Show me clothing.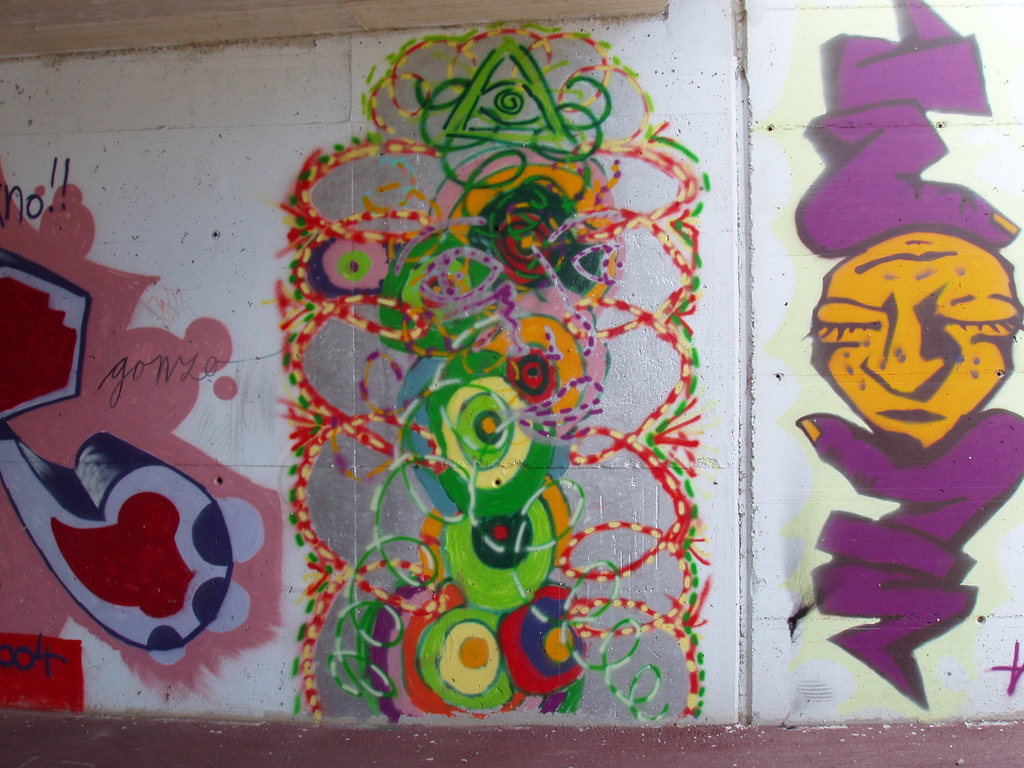
clothing is here: detection(792, 401, 1023, 709).
